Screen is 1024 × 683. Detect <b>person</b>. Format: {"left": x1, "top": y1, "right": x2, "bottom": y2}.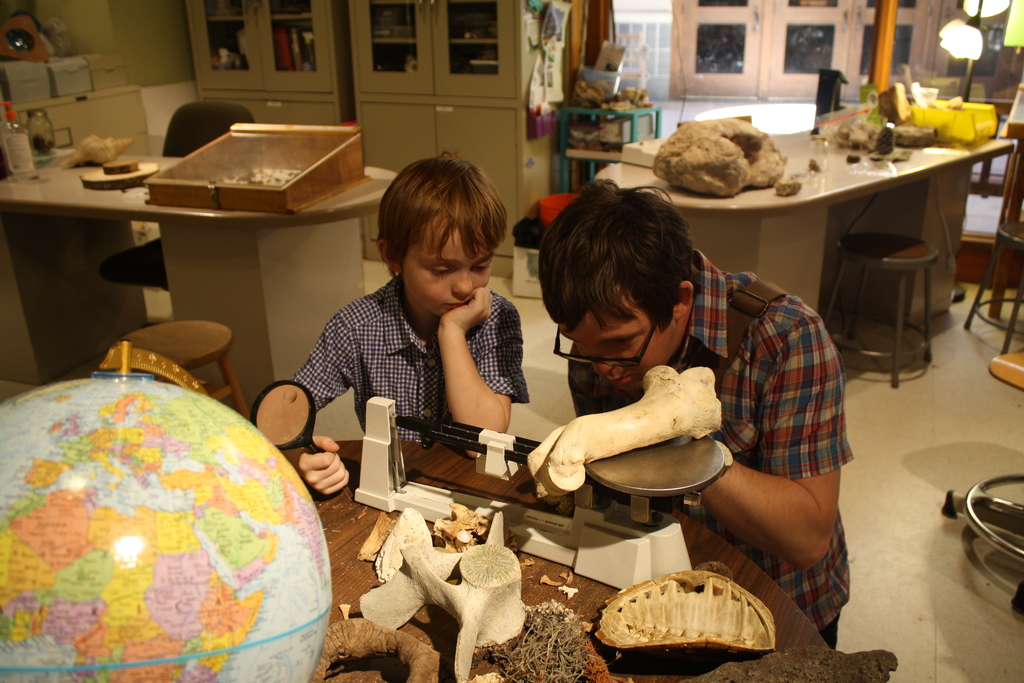
{"left": 282, "top": 149, "right": 541, "bottom": 486}.
